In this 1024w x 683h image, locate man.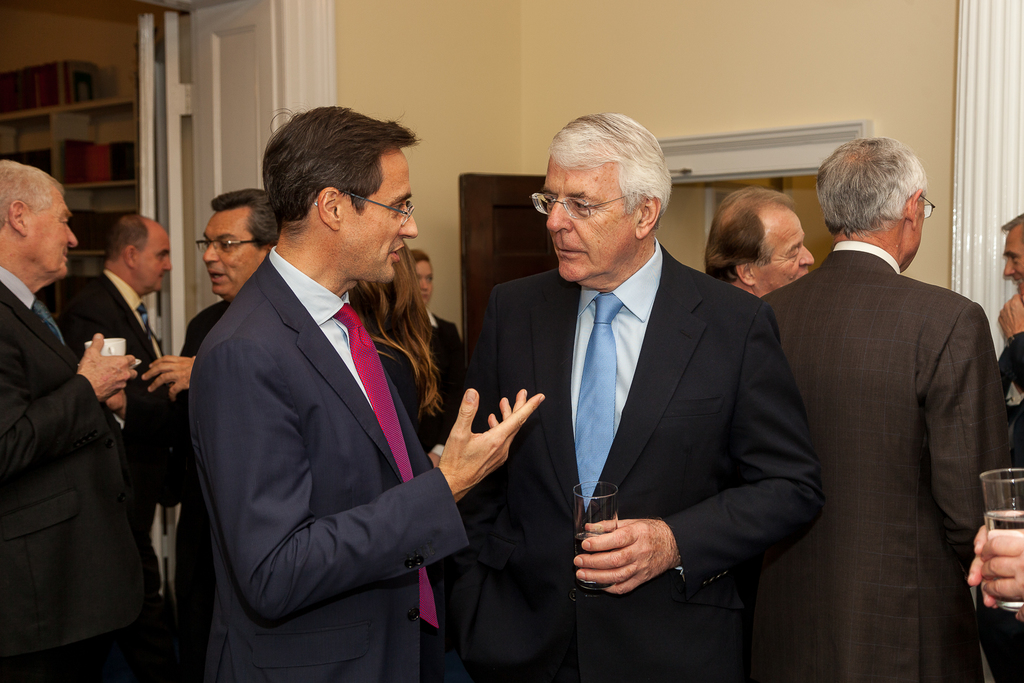
Bounding box: region(748, 113, 1012, 671).
